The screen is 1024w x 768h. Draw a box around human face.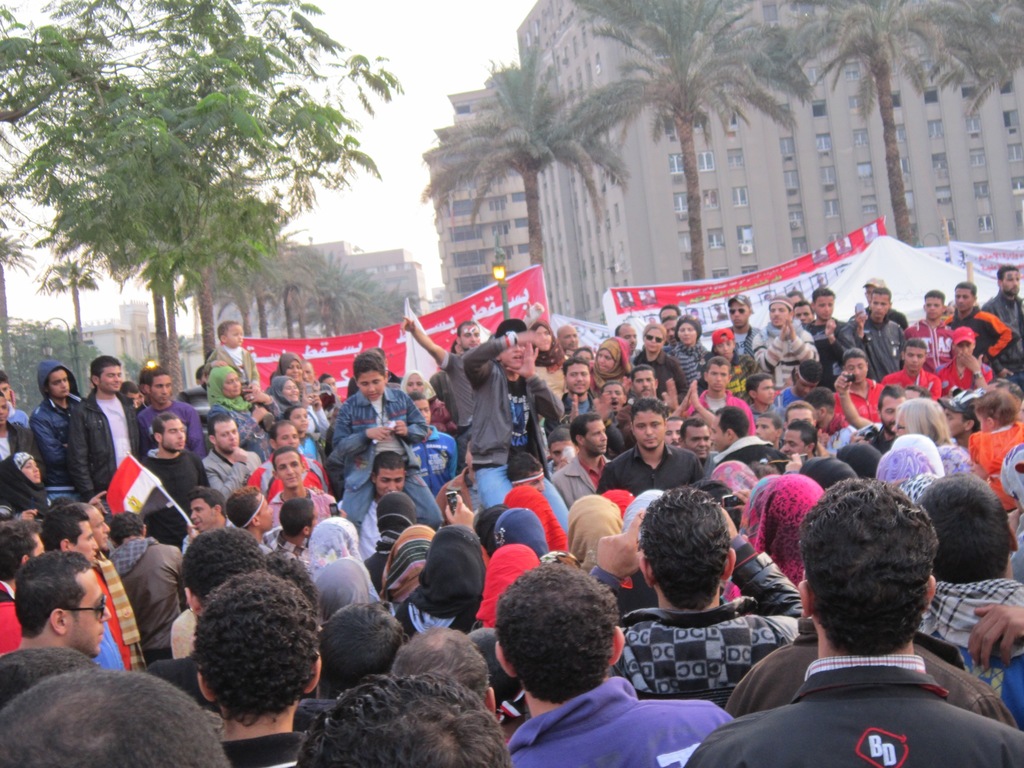
[x1=596, y1=348, x2=615, y2=371].
